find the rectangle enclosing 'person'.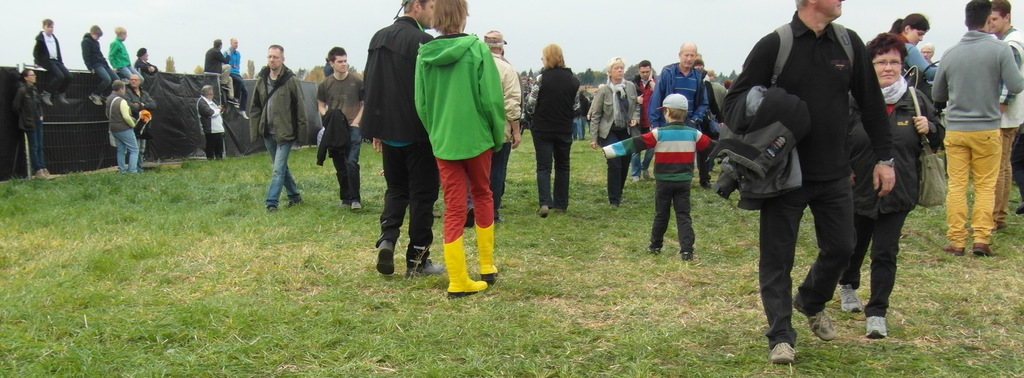
79 24 113 102.
